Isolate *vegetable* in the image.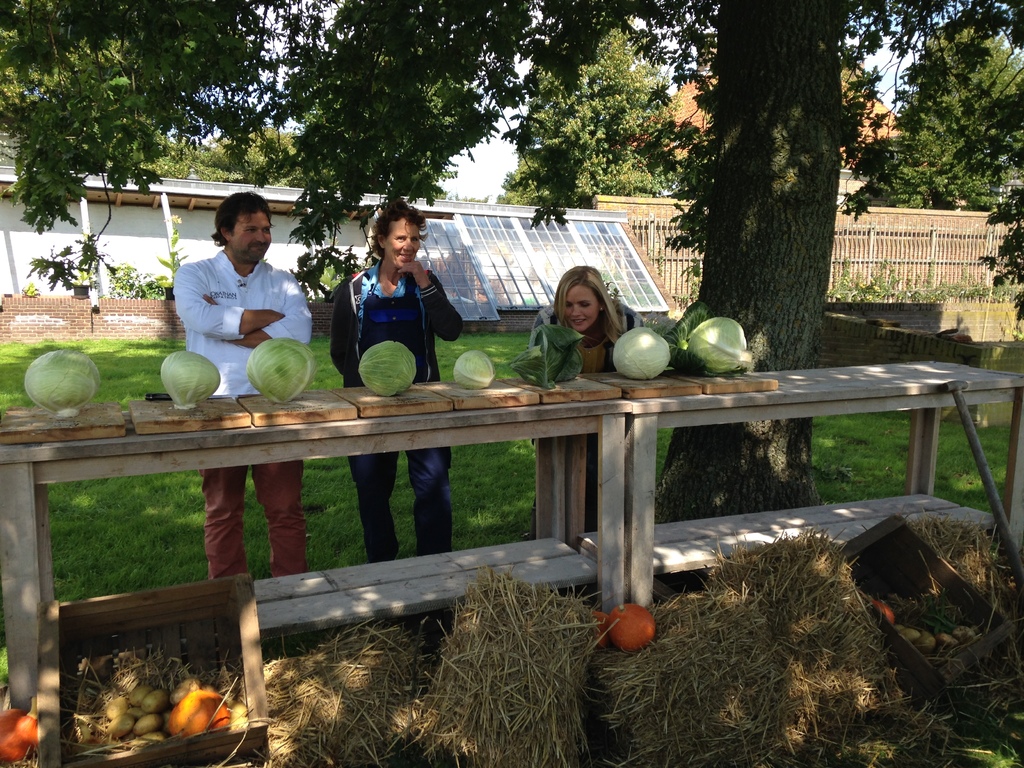
Isolated region: [243, 337, 315, 404].
